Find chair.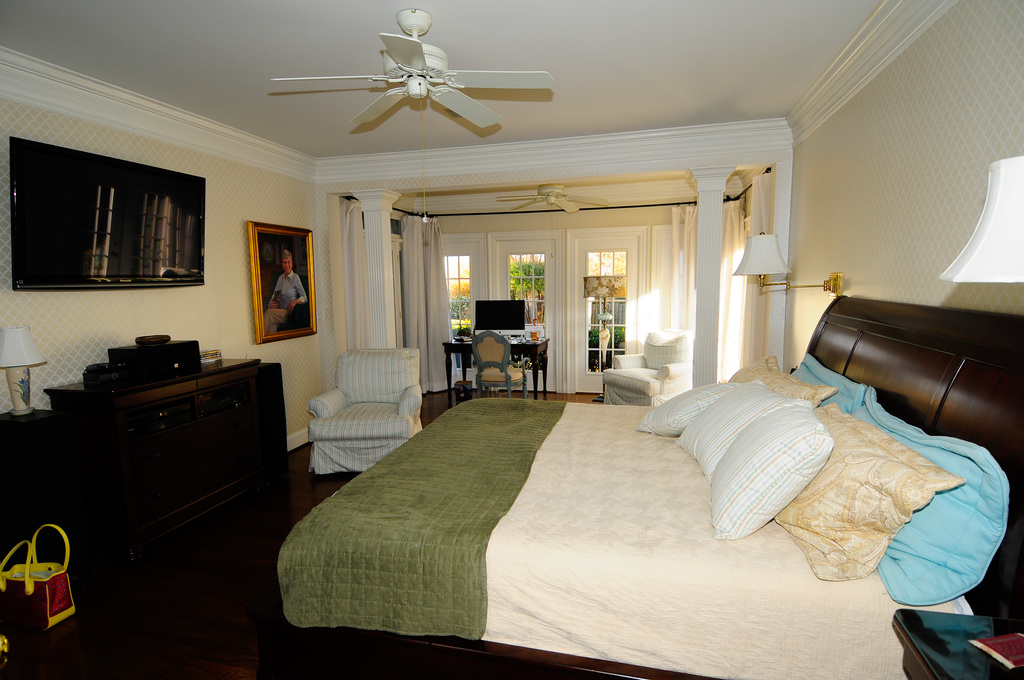
bbox(472, 325, 533, 400).
